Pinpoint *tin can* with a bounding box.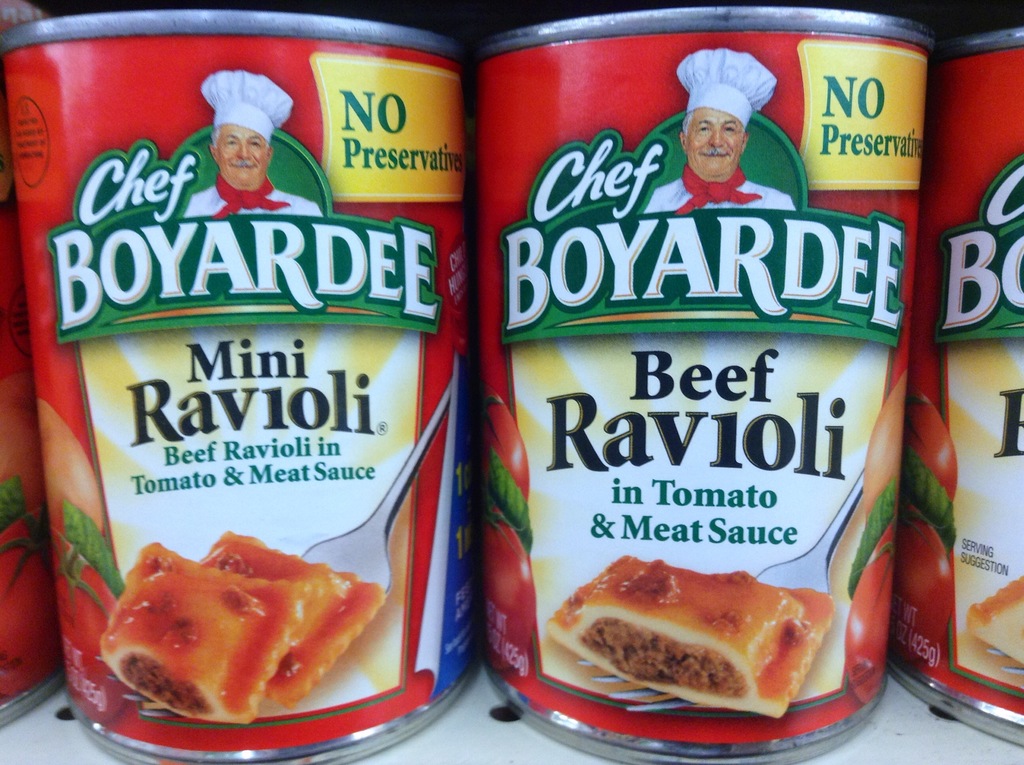
bbox(482, 4, 938, 764).
